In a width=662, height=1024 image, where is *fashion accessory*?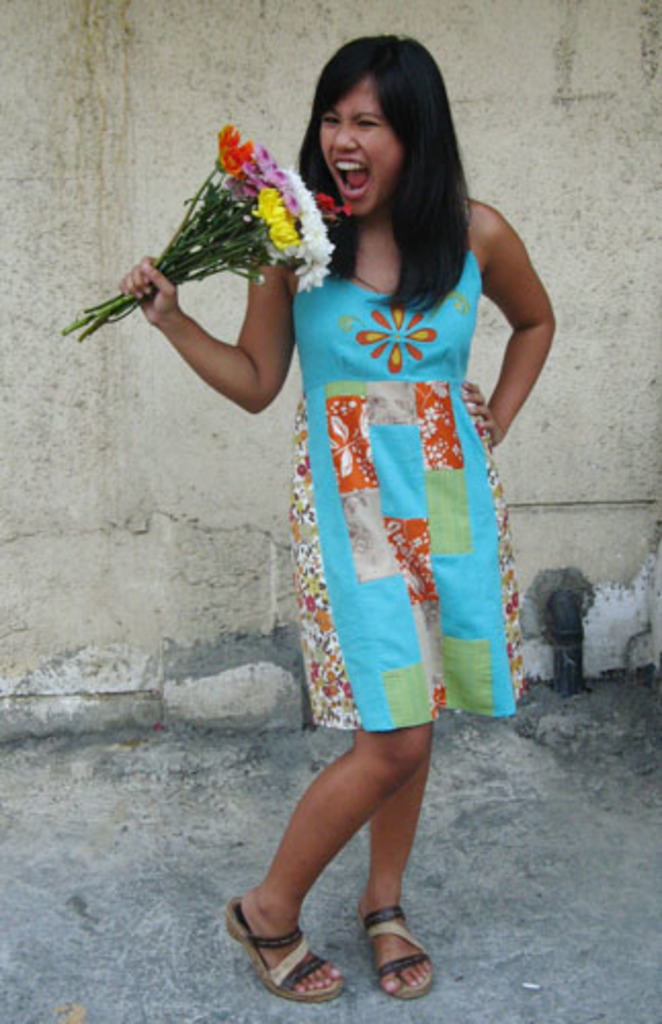
230,887,342,1001.
